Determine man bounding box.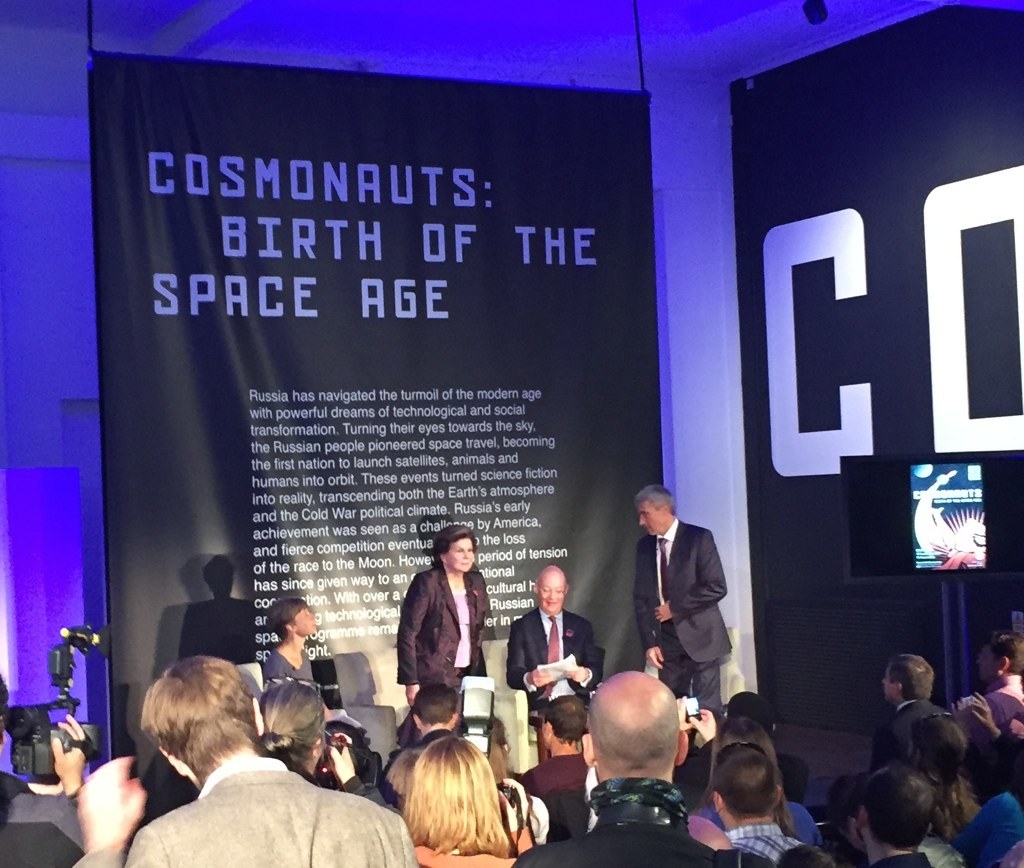
Determined: x1=975 y1=632 x2=1023 y2=728.
